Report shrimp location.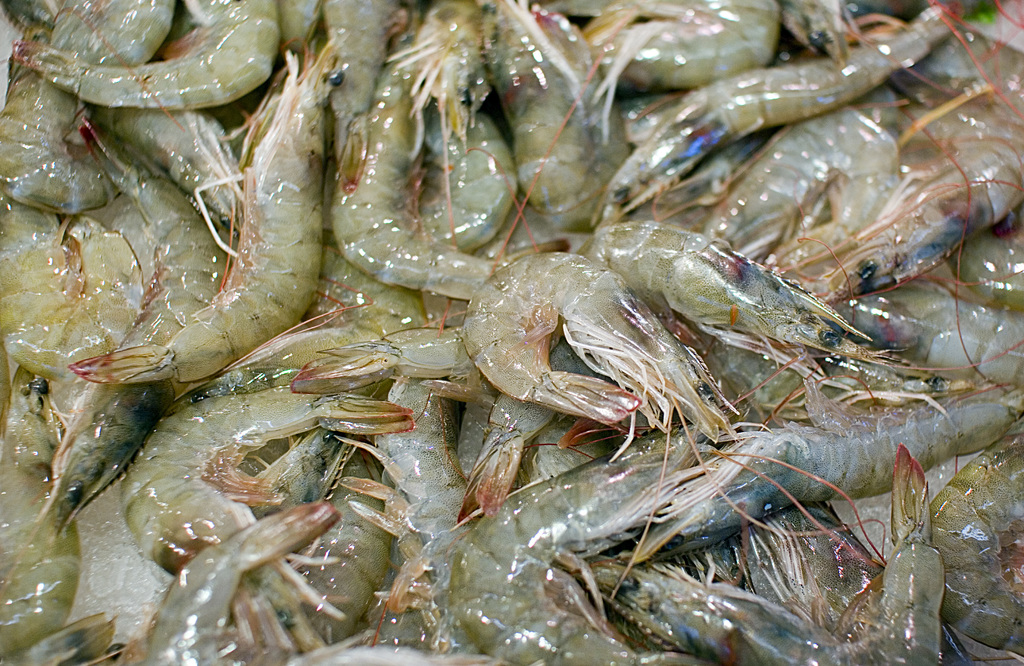
Report: detection(146, 505, 346, 665).
